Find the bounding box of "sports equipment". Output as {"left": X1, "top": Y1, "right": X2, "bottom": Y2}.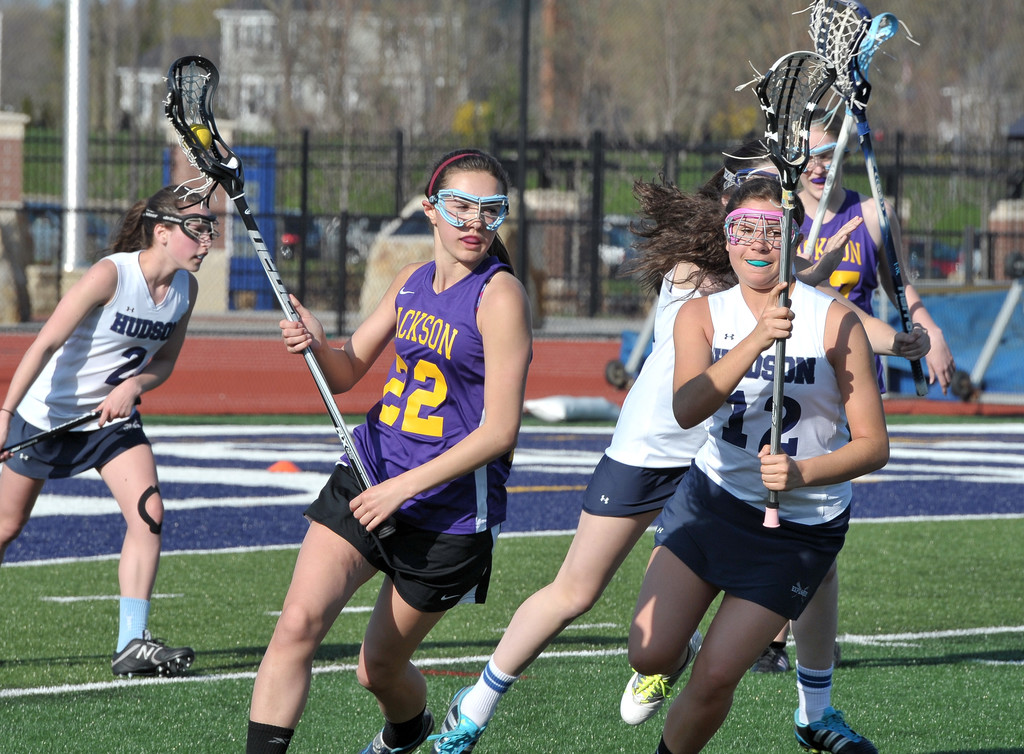
{"left": 161, "top": 47, "right": 400, "bottom": 545}.
